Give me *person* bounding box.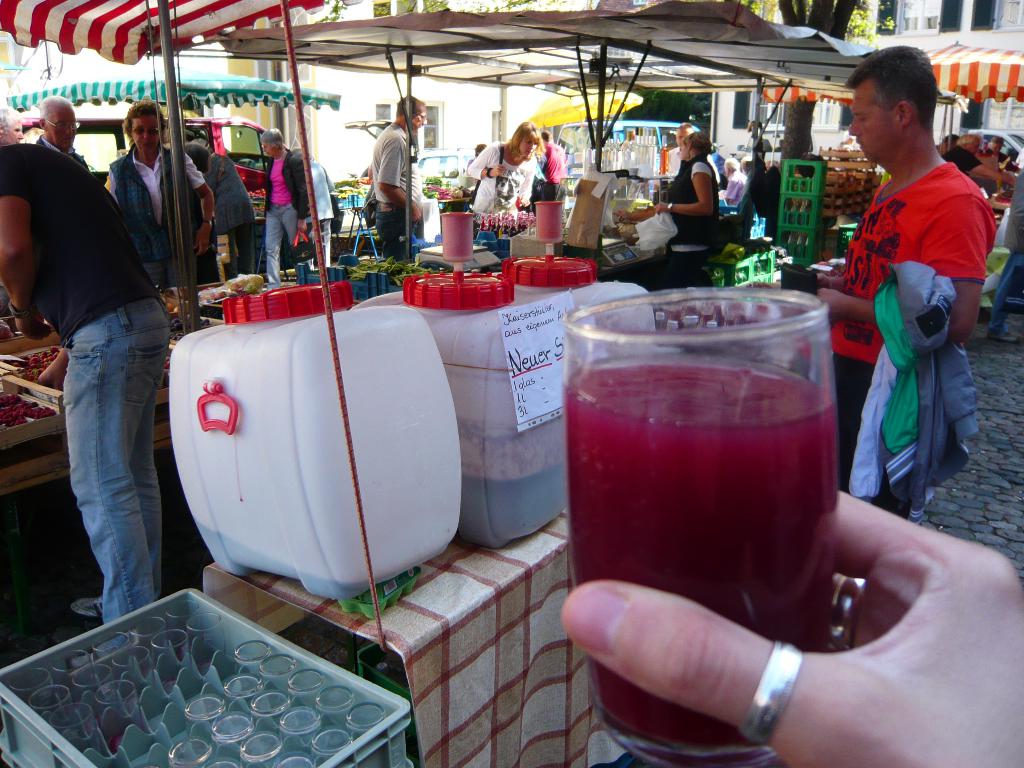
{"left": 653, "top": 132, "right": 719, "bottom": 252}.
